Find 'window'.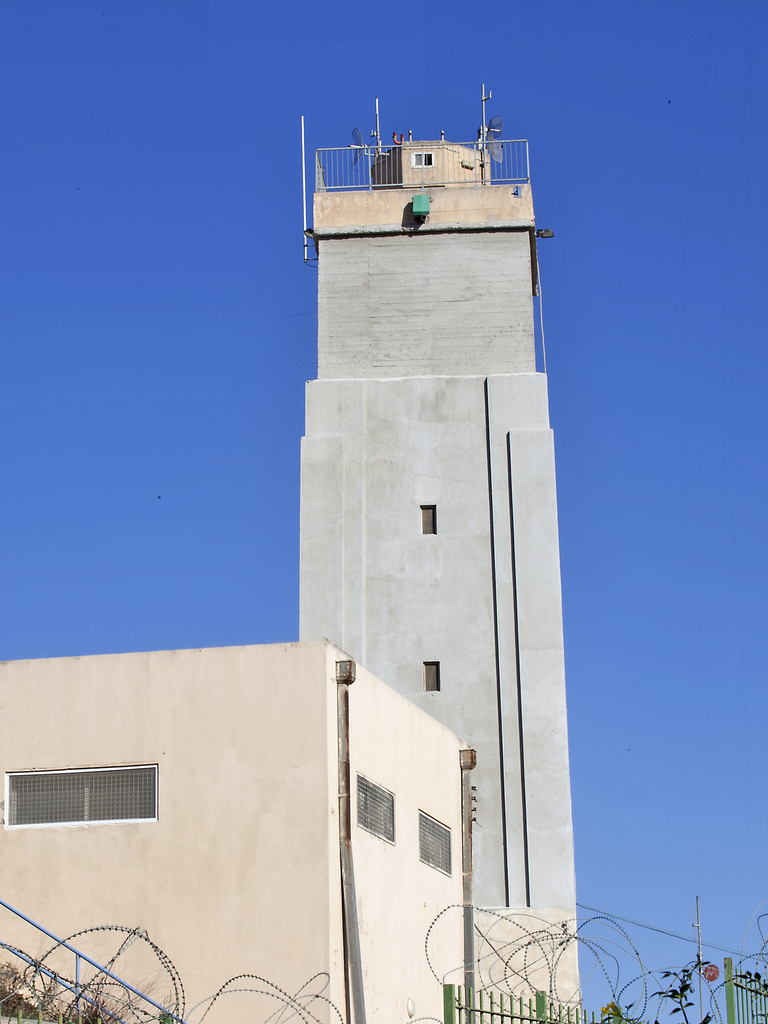
{"left": 415, "top": 501, "right": 437, "bottom": 533}.
